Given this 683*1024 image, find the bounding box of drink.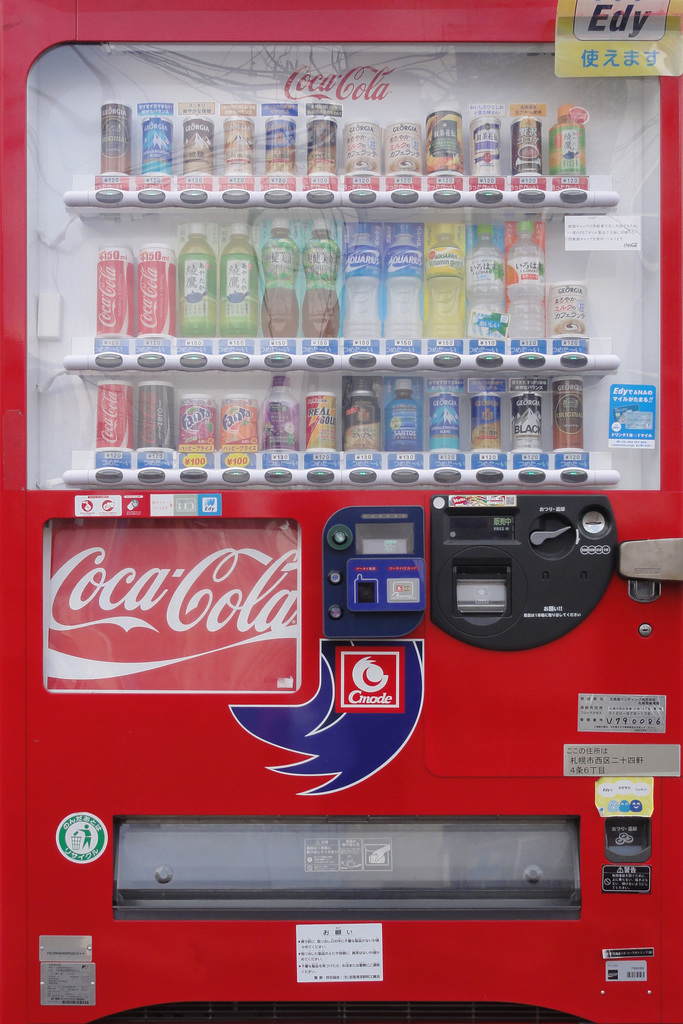
342:226:380:341.
